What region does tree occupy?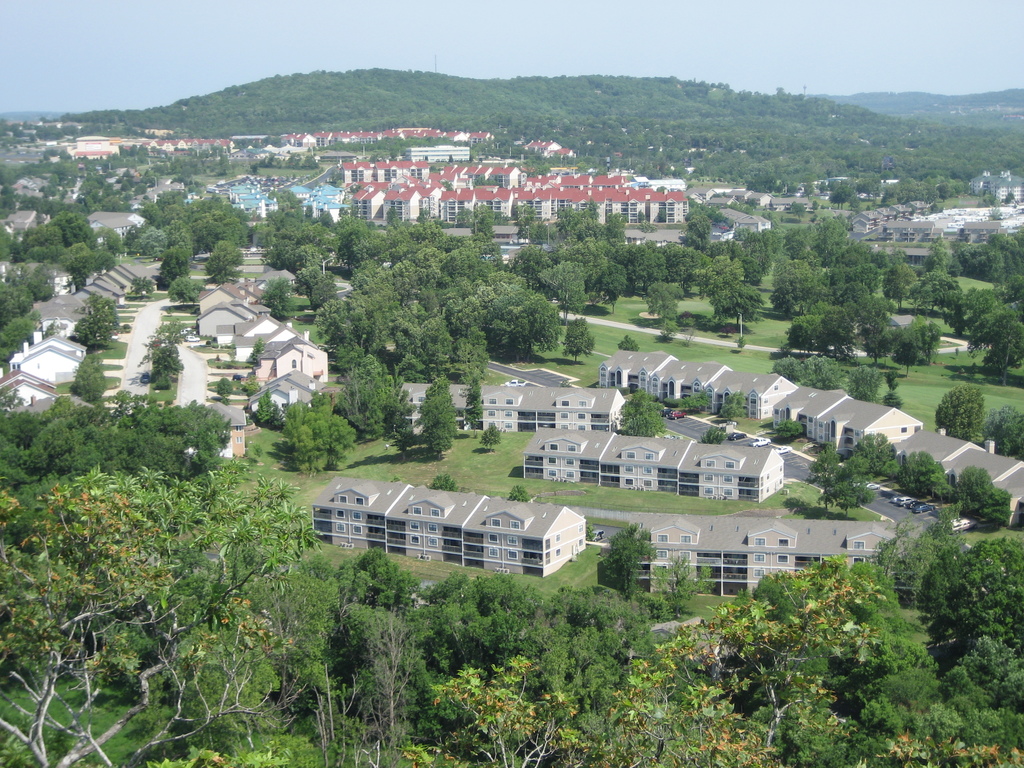
rect(198, 238, 247, 289).
